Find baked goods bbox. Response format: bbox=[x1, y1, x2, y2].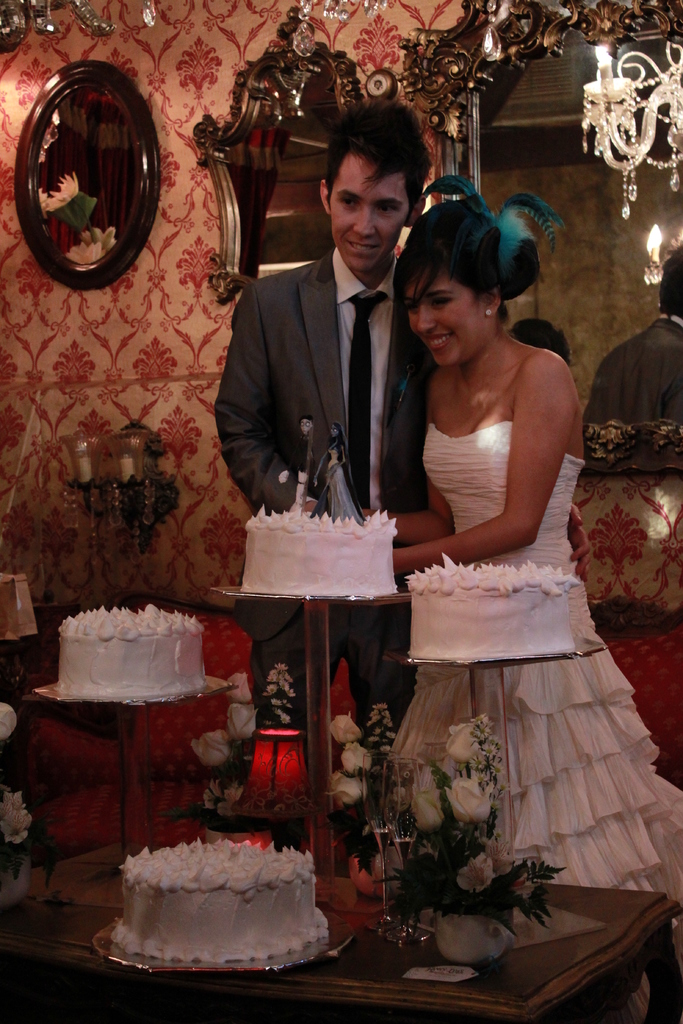
bbox=[408, 548, 580, 659].
